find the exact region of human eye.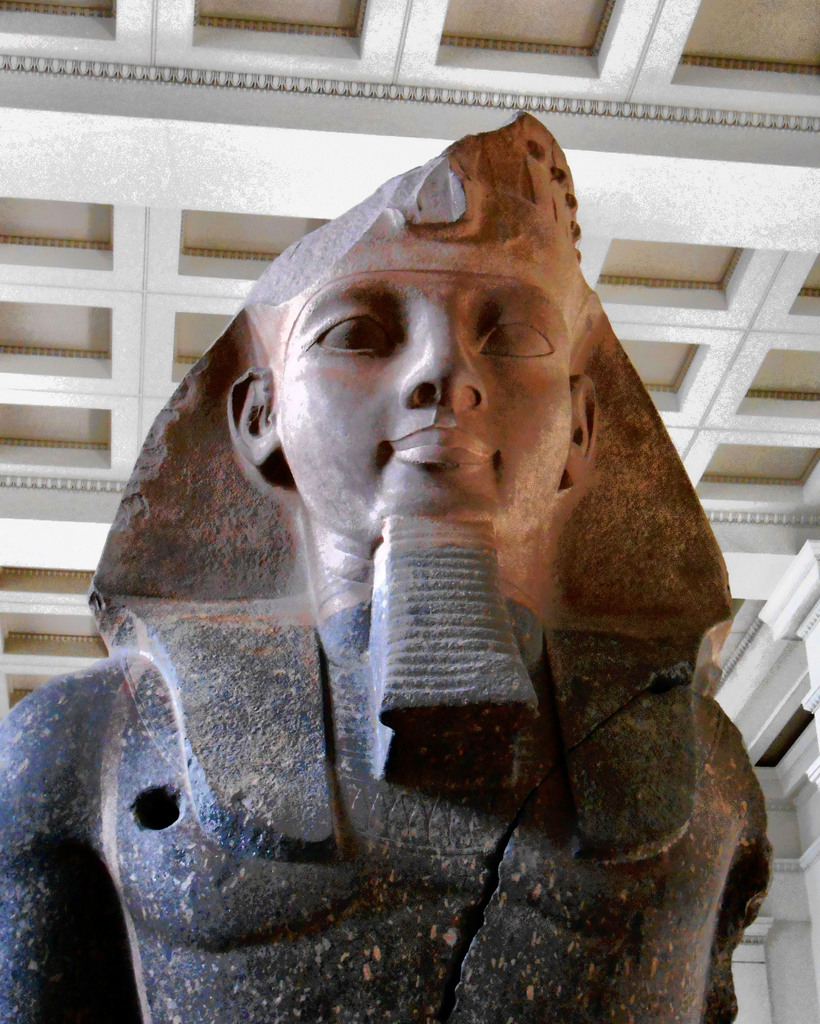
Exact region: (x1=481, y1=316, x2=561, y2=371).
